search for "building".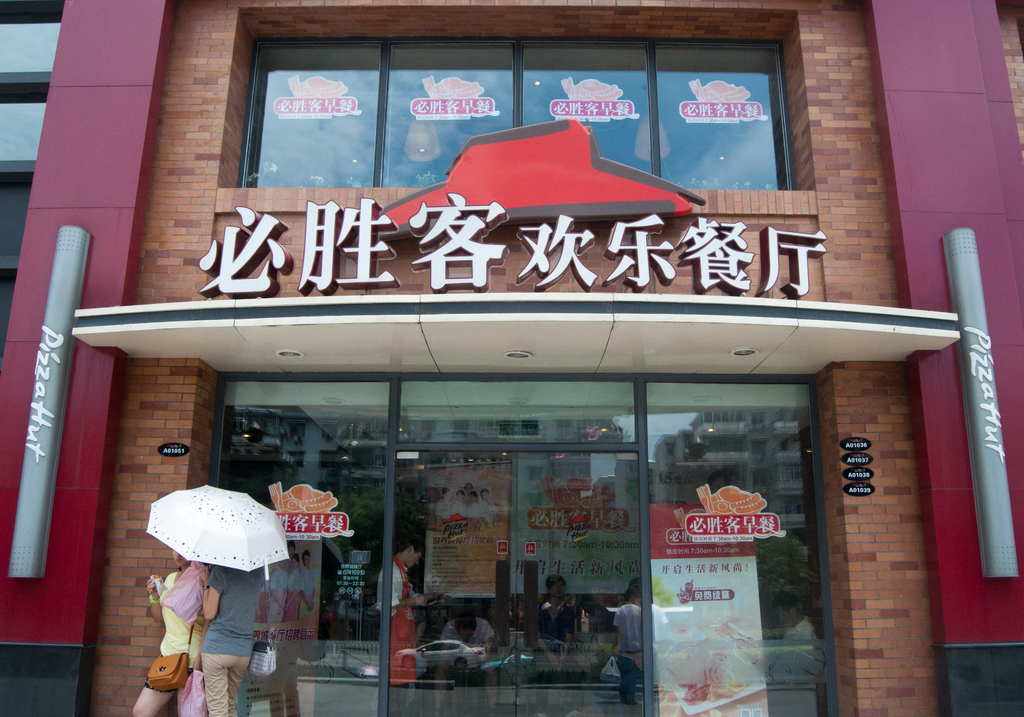
Found at <box>0,0,1023,716</box>.
